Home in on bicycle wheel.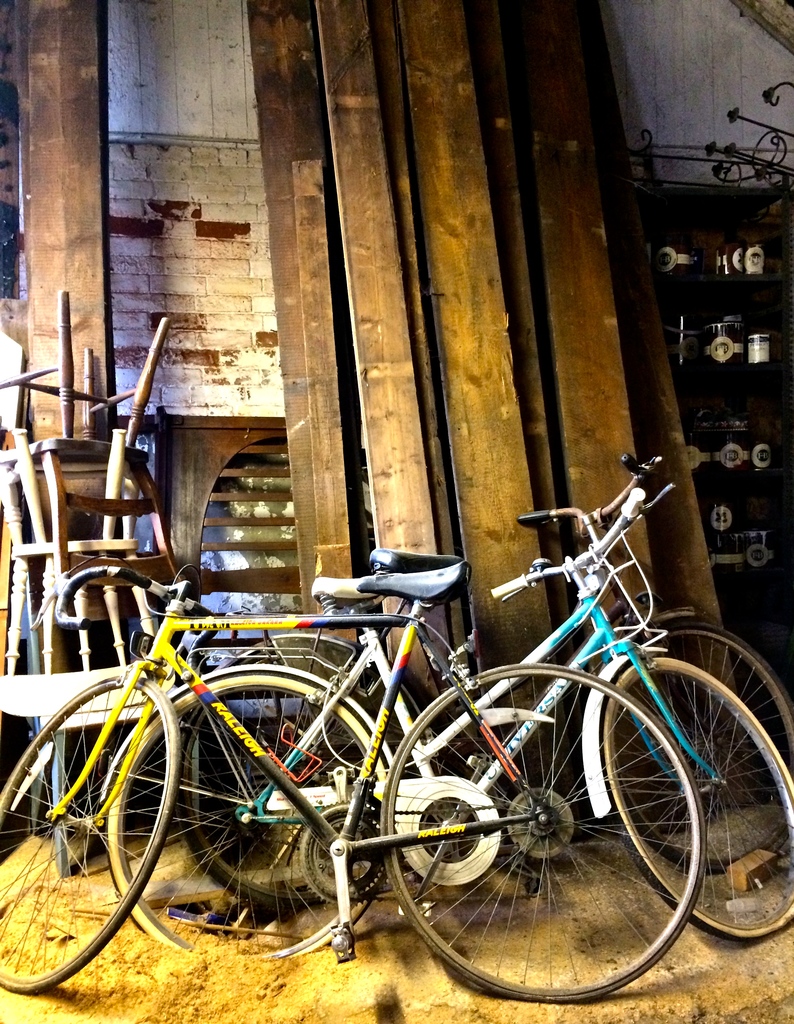
Homed in at l=186, t=645, r=326, b=911.
